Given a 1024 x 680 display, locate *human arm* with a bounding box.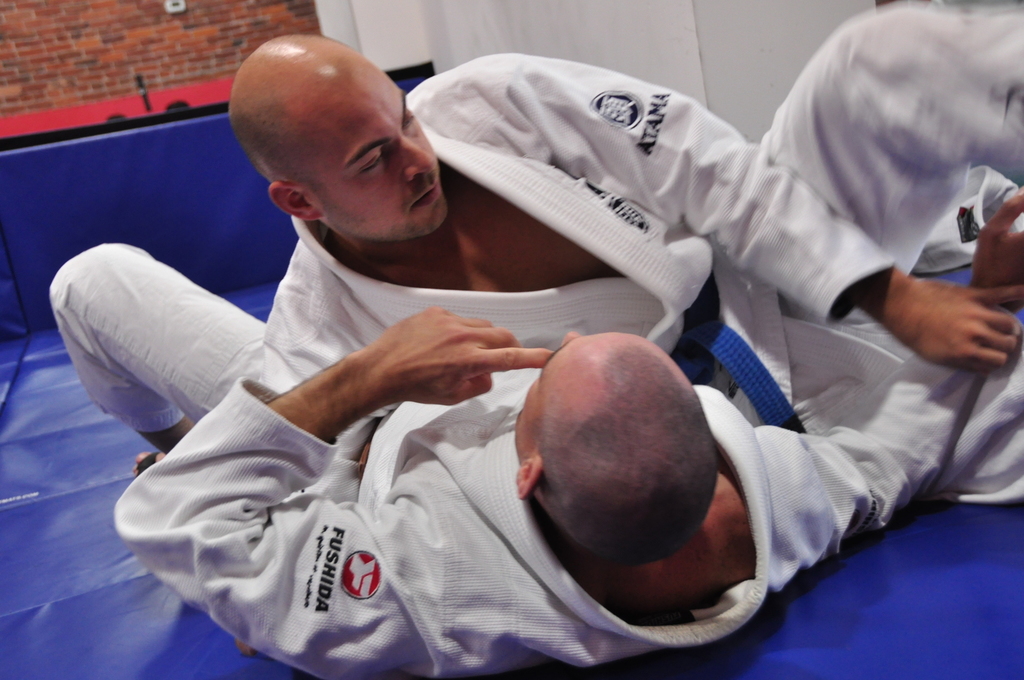
Located: bbox(717, 189, 1023, 592).
